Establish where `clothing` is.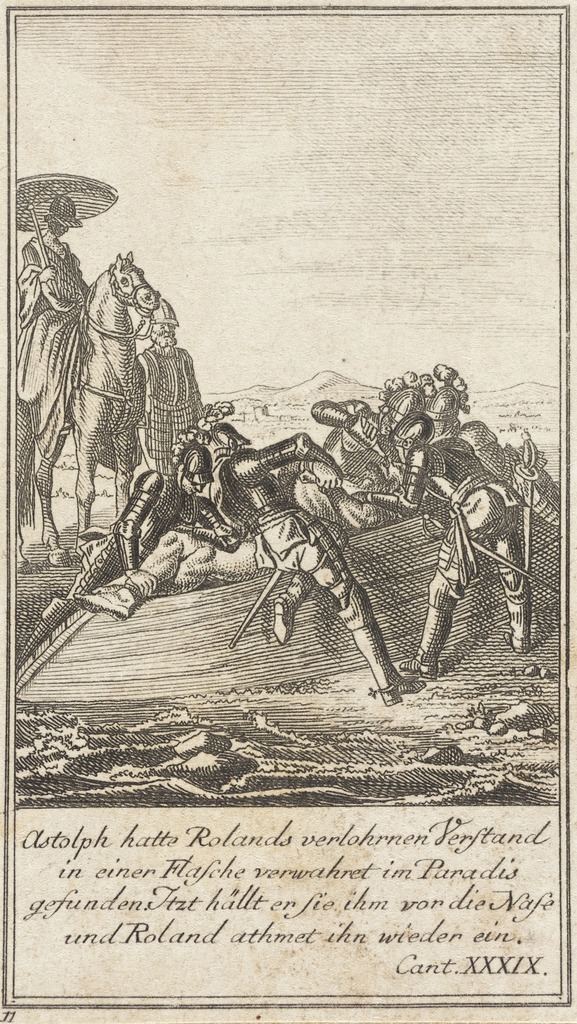
Established at rect(84, 467, 236, 594).
